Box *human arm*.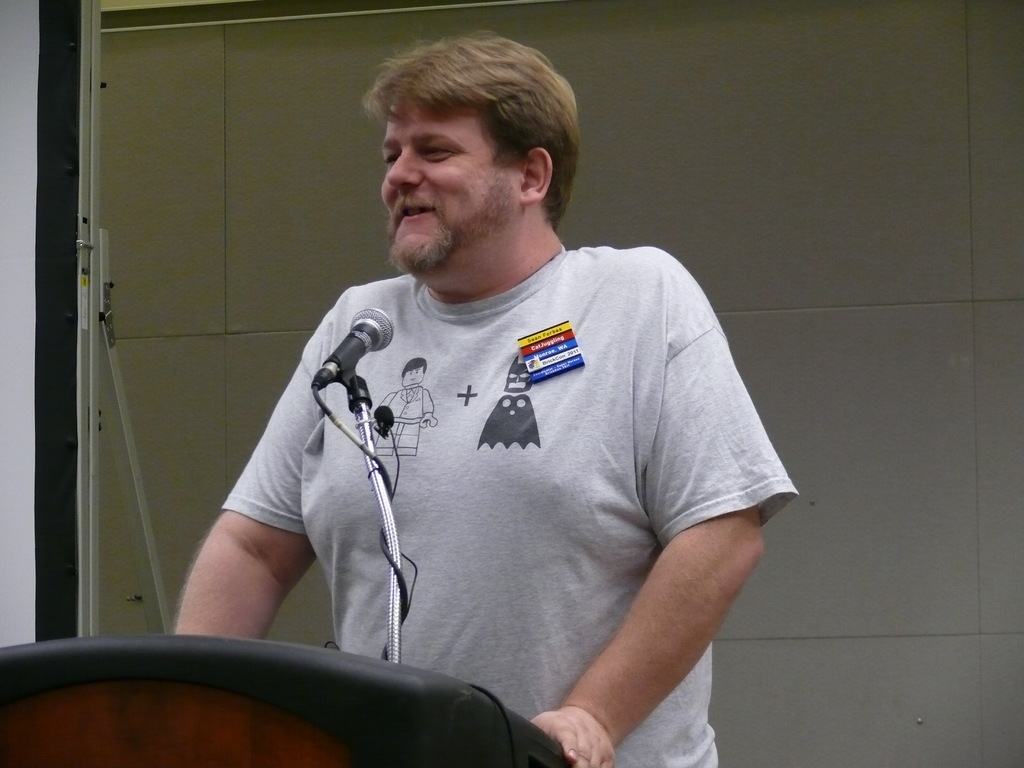
region(529, 247, 801, 767).
